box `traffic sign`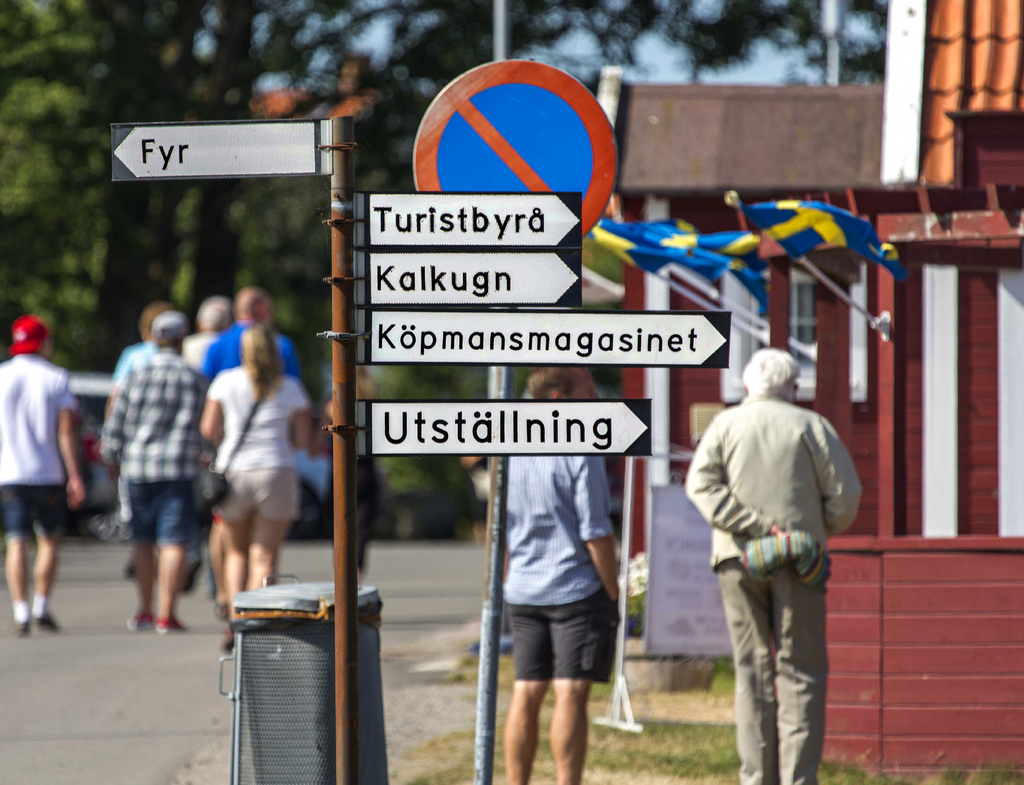
bbox(410, 59, 616, 247)
